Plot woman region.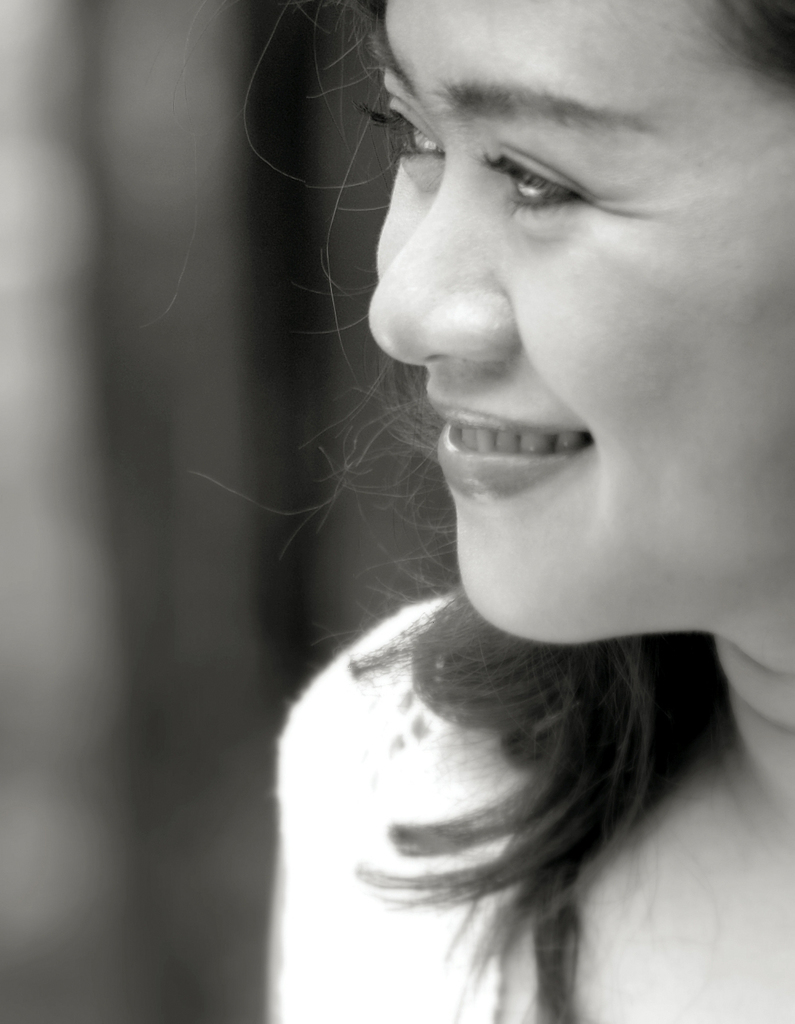
Plotted at x1=224 y1=0 x2=794 y2=1023.
